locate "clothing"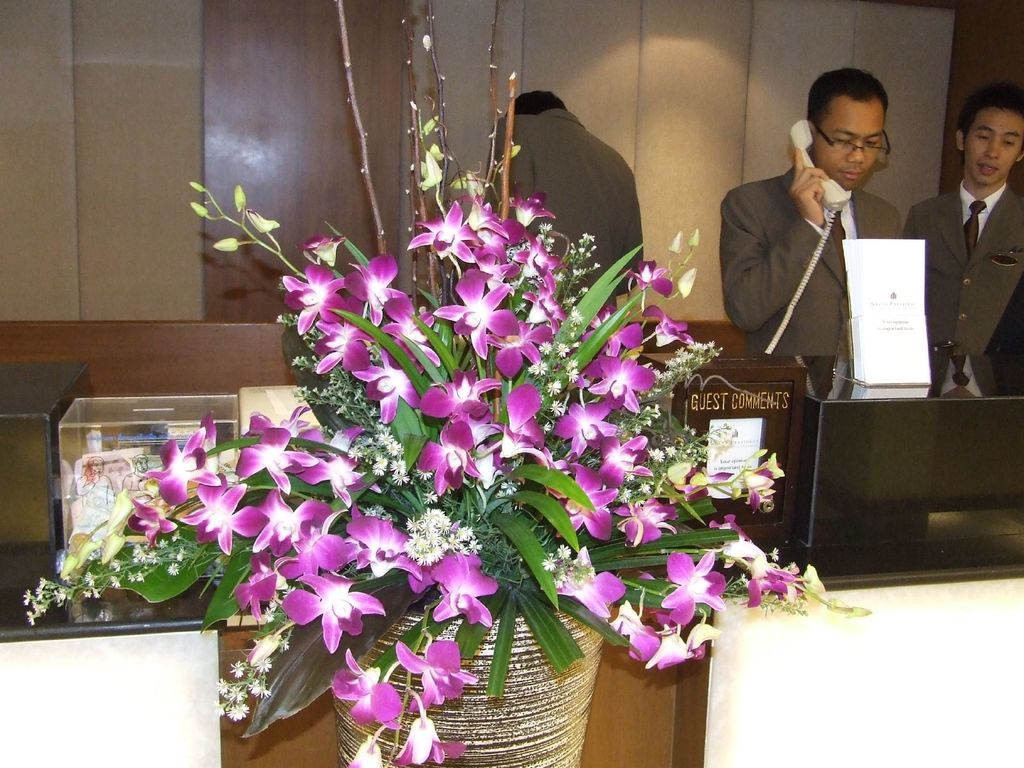
box=[491, 113, 642, 302]
